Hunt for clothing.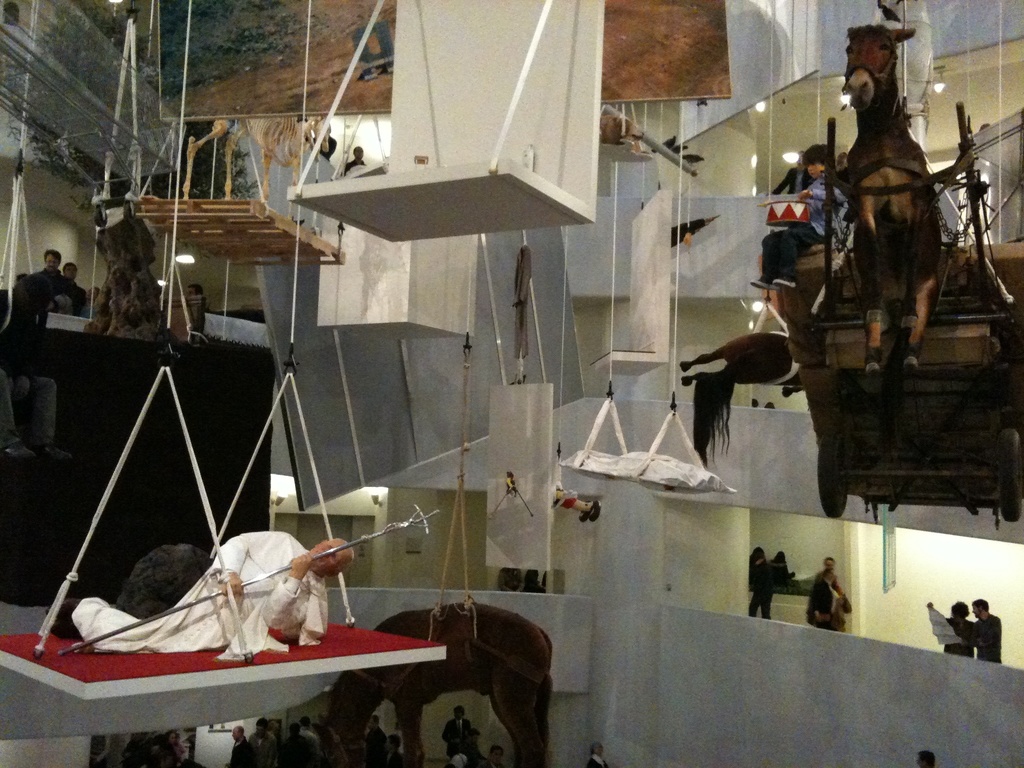
Hunted down at rect(7, 262, 86, 335).
